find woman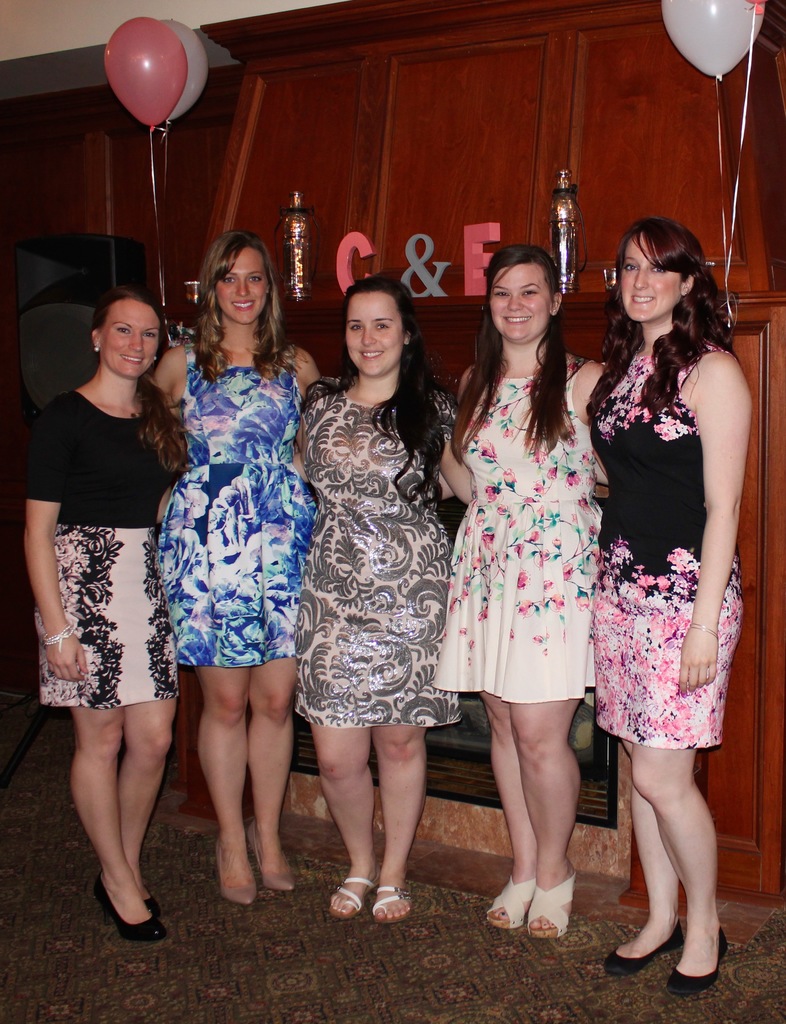
box=[288, 262, 469, 892]
